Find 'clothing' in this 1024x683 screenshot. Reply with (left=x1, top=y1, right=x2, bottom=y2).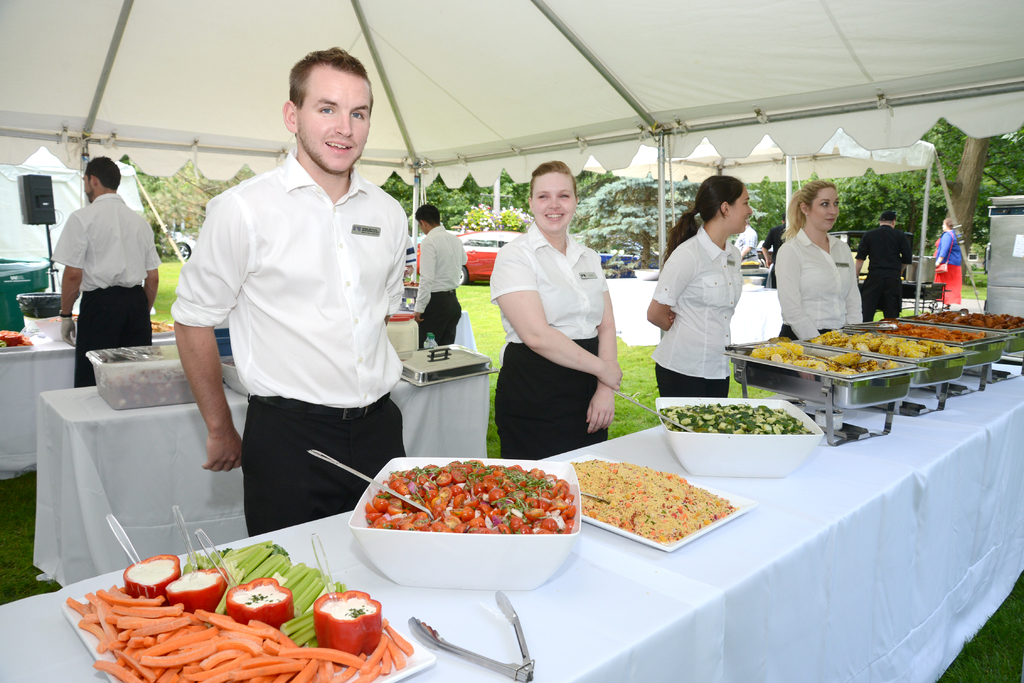
(left=484, top=223, right=607, bottom=459).
